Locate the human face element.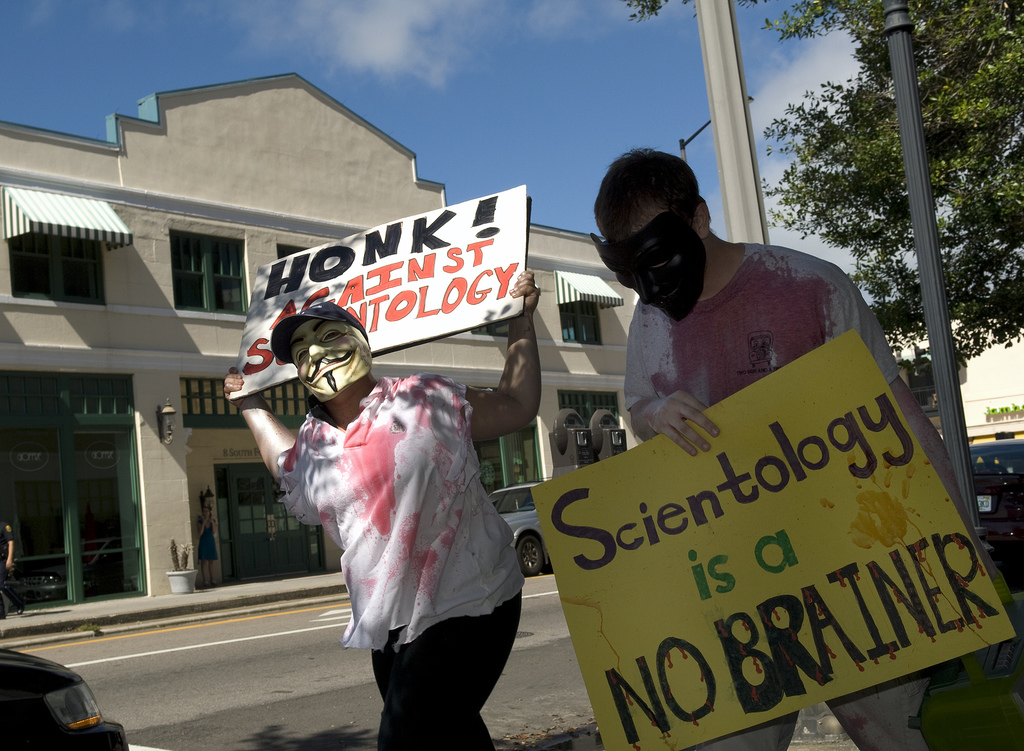
Element bbox: x1=289, y1=318, x2=374, y2=403.
